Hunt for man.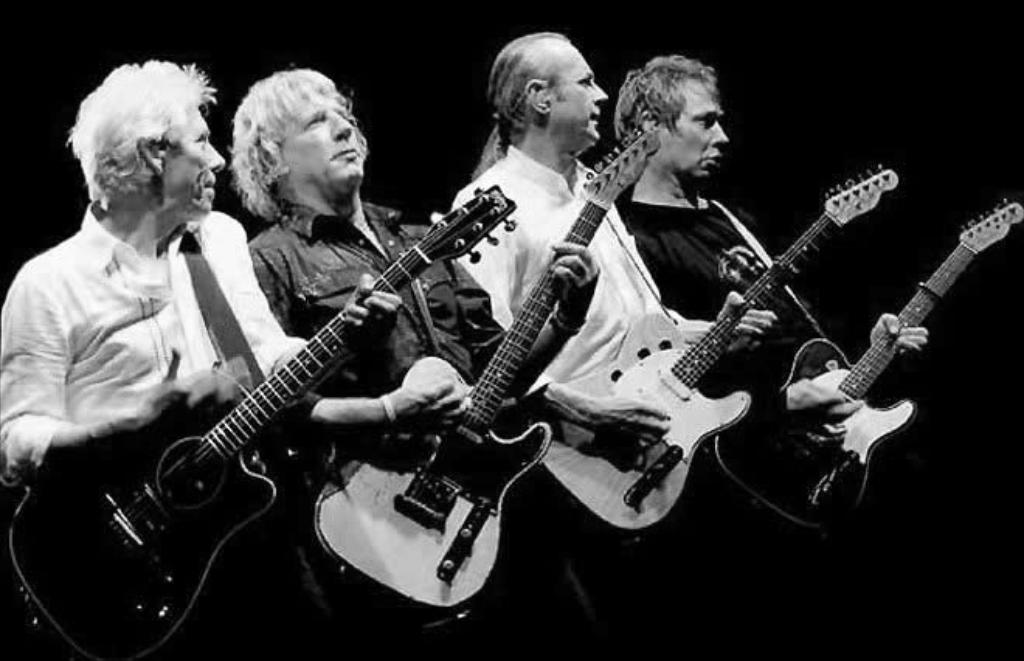
Hunted down at bbox(613, 51, 928, 472).
